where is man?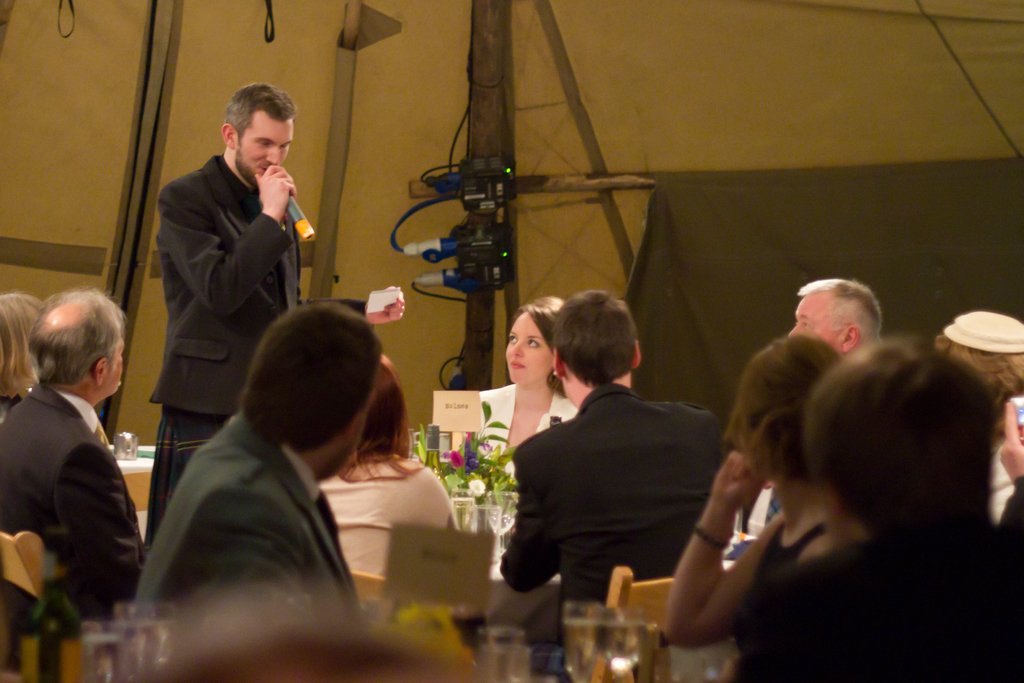
136:302:385:622.
